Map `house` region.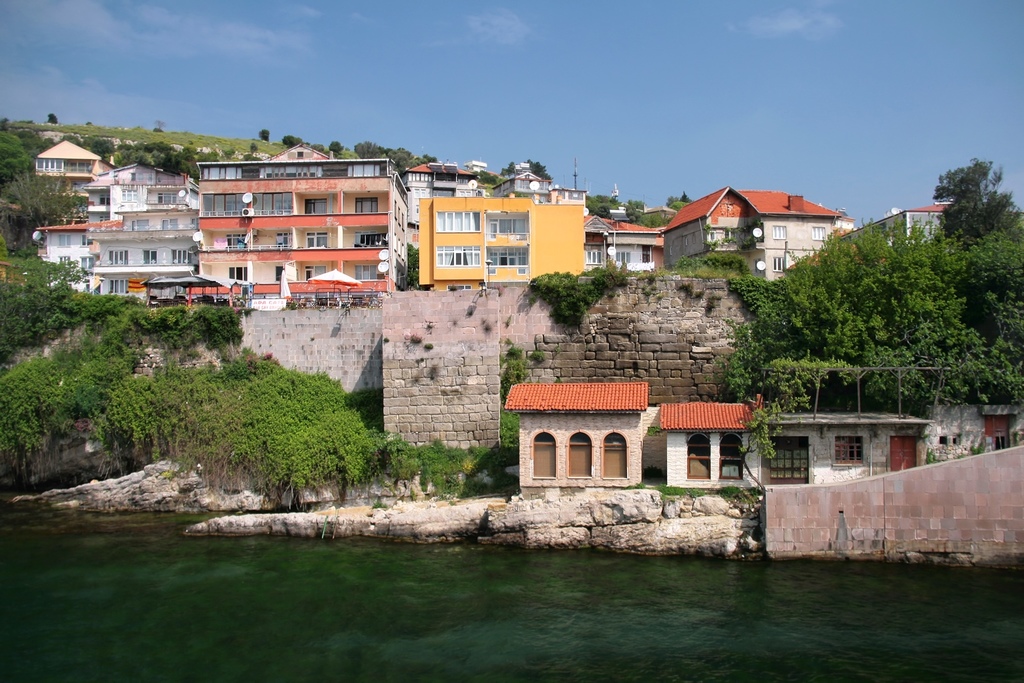
Mapped to Rect(508, 377, 648, 491).
